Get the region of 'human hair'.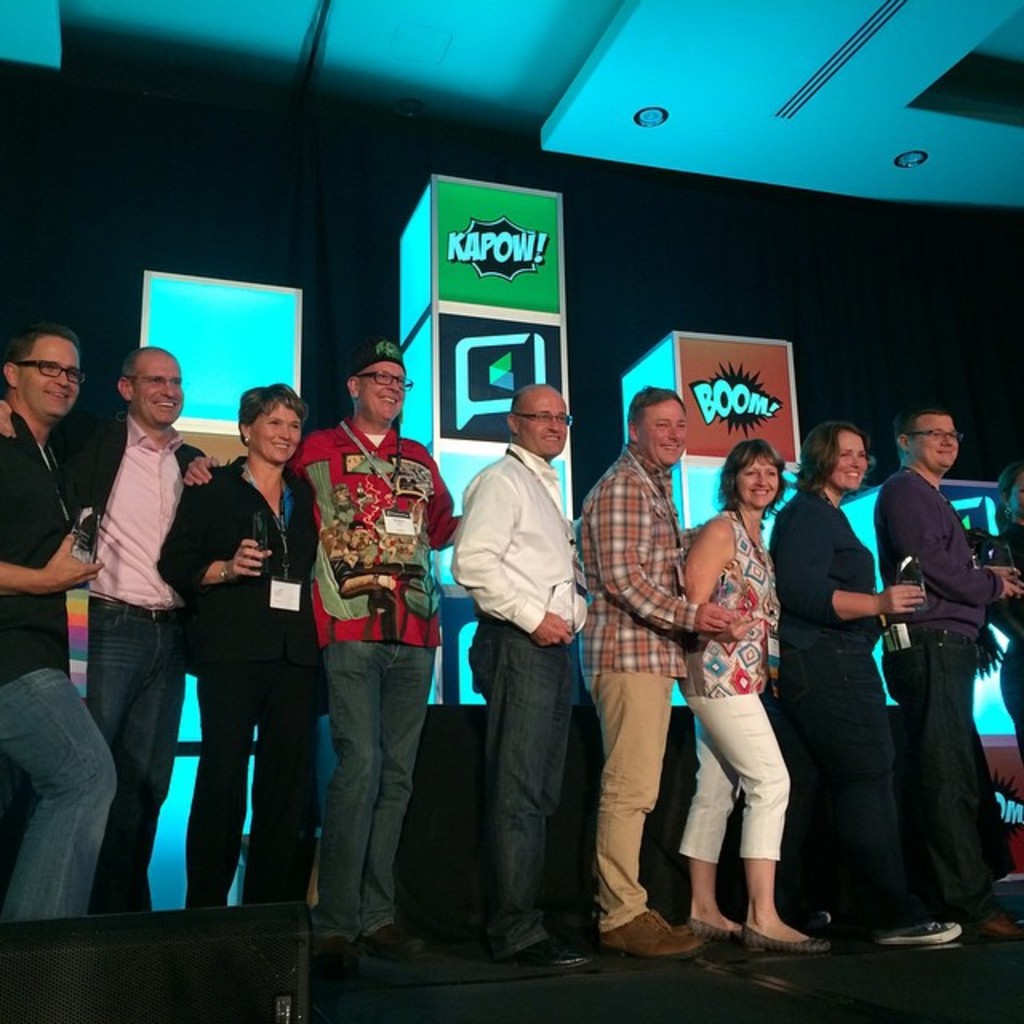
<region>123, 344, 174, 371</region>.
